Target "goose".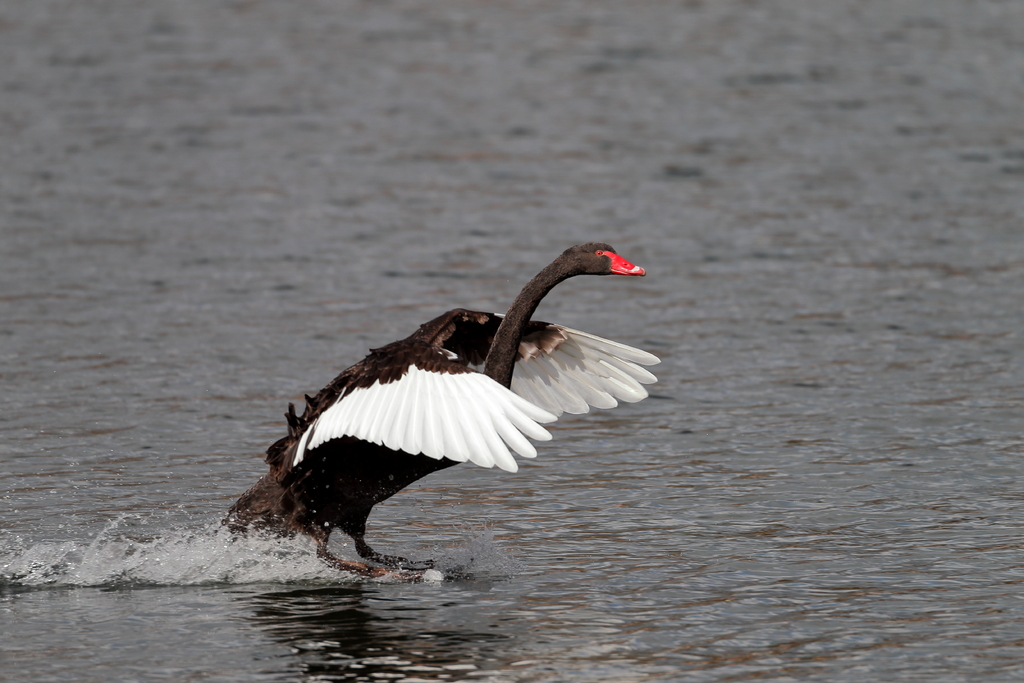
Target region: (243,227,671,565).
